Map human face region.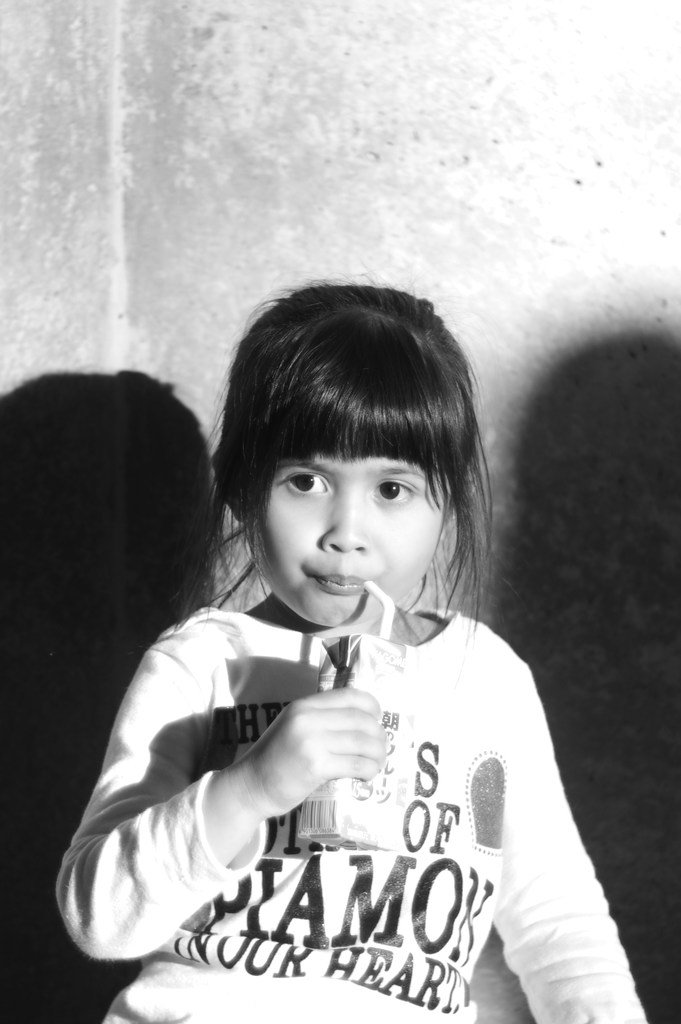
Mapped to <region>245, 457, 445, 625</region>.
